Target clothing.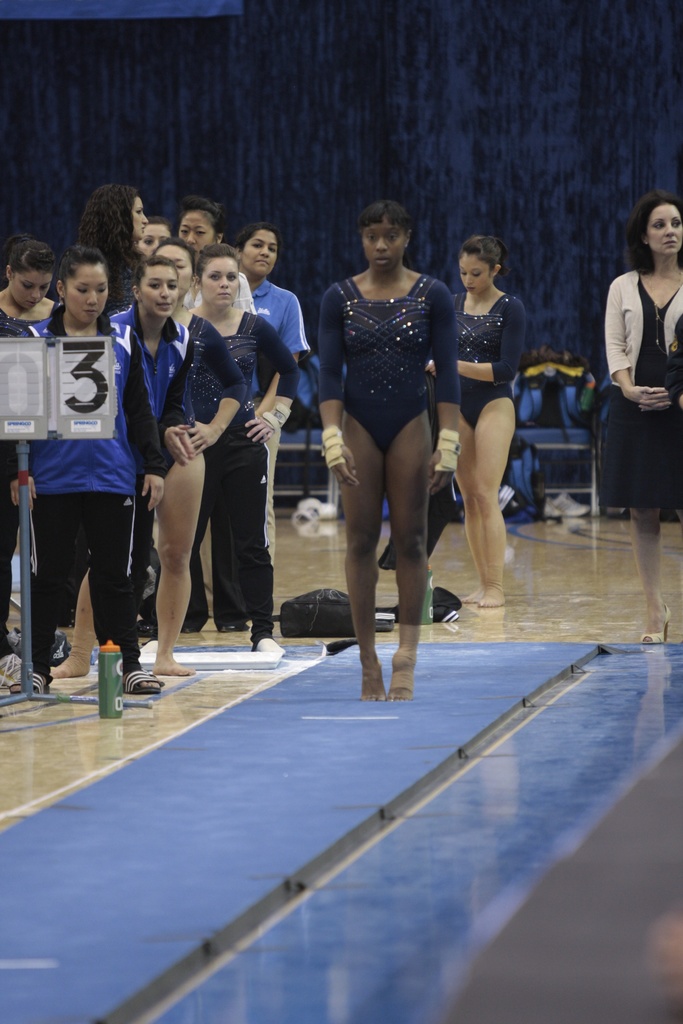
Target region: 441/267/532/444.
